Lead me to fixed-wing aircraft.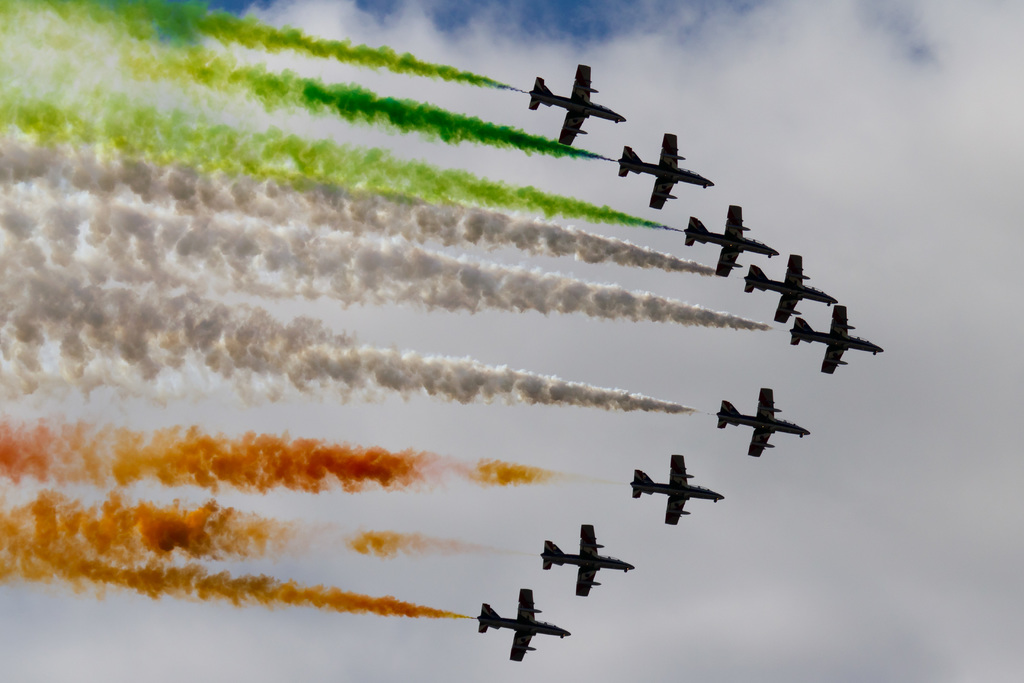
Lead to [479,591,570,661].
